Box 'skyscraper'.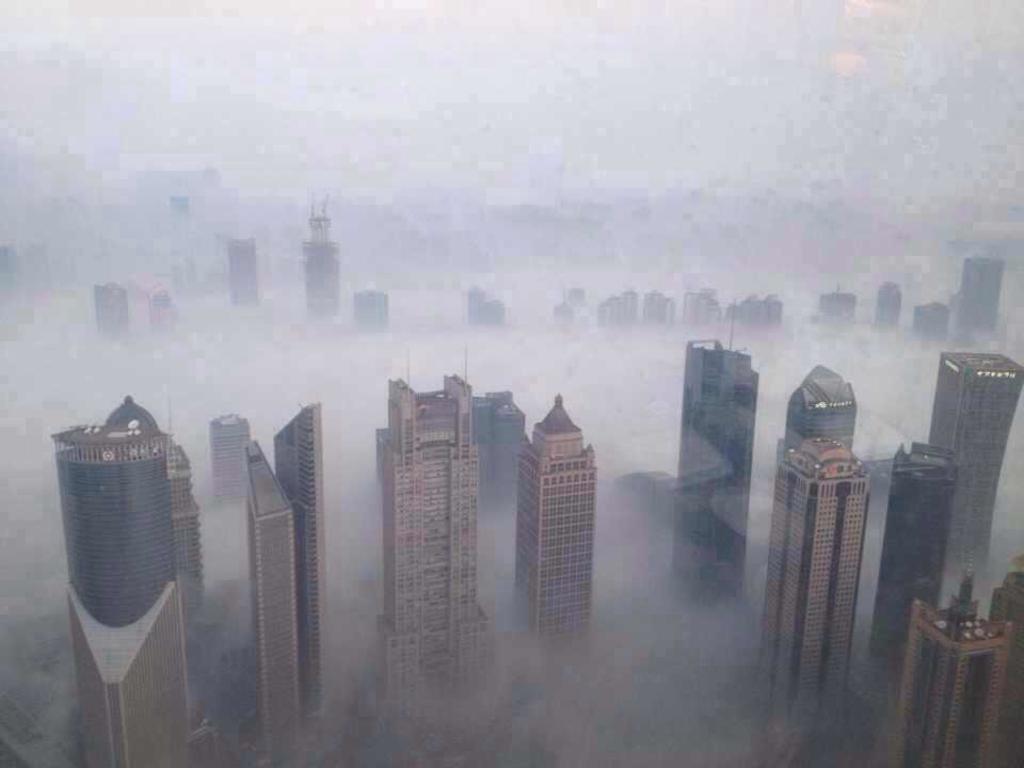
left=783, top=363, right=855, bottom=451.
